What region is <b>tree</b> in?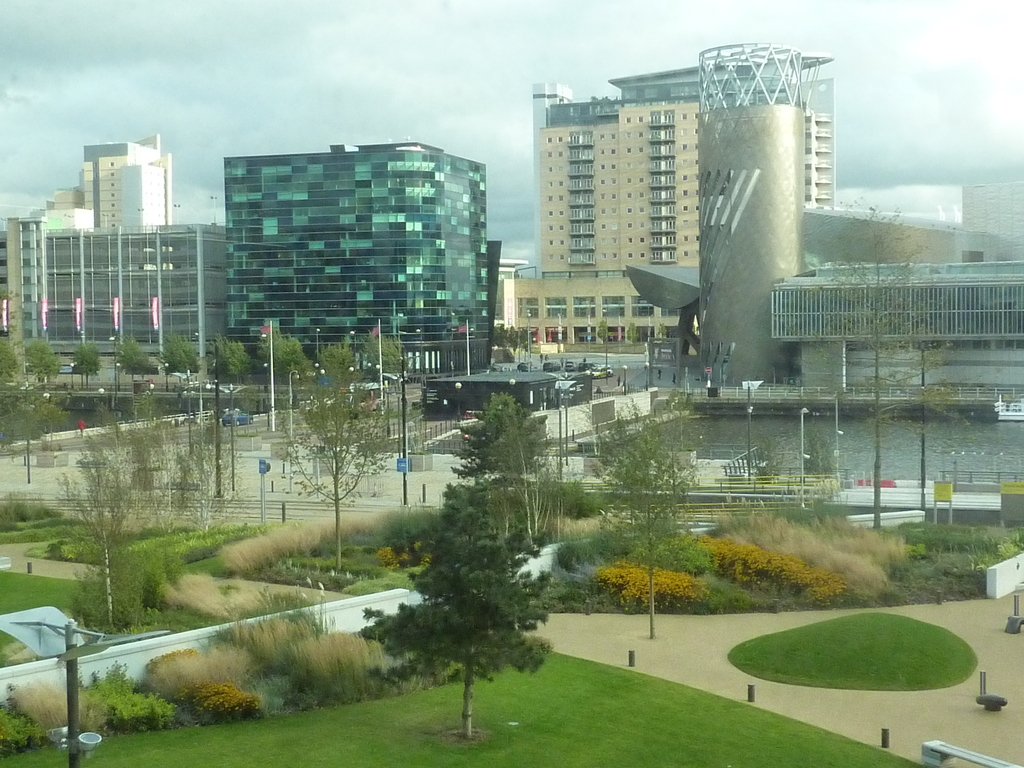
x1=157, y1=332, x2=202, y2=380.
